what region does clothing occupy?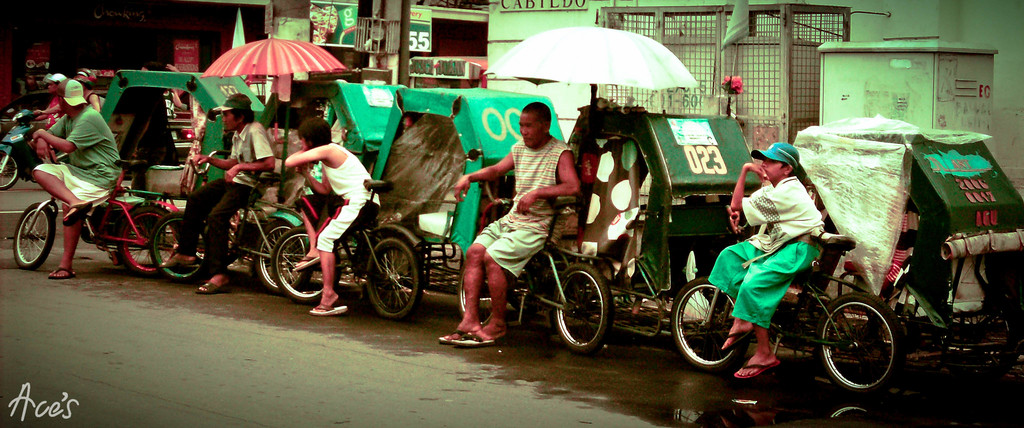
32 104 124 208.
